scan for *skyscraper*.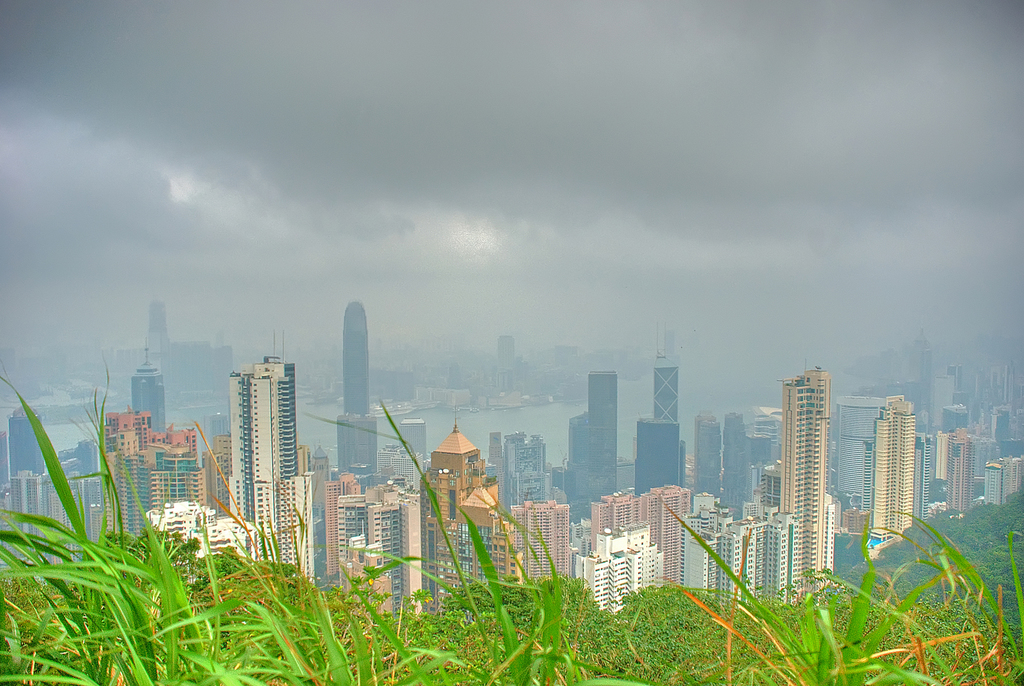
Scan result: 835,386,888,528.
